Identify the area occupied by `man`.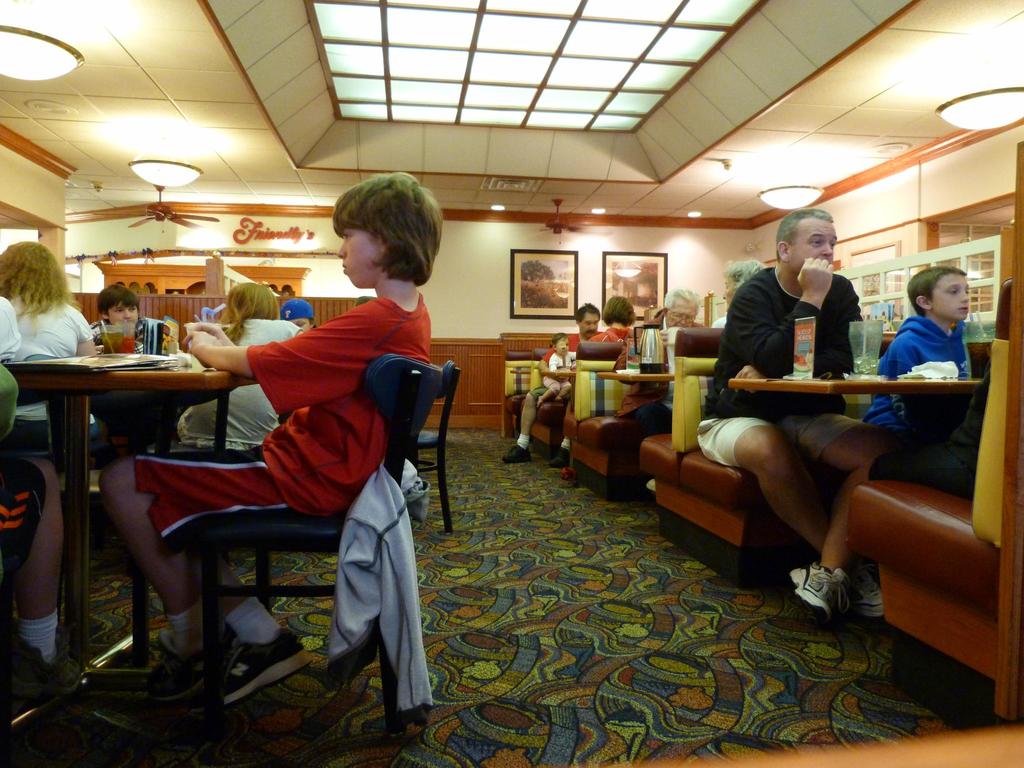
Area: {"x1": 701, "y1": 205, "x2": 952, "y2": 625}.
